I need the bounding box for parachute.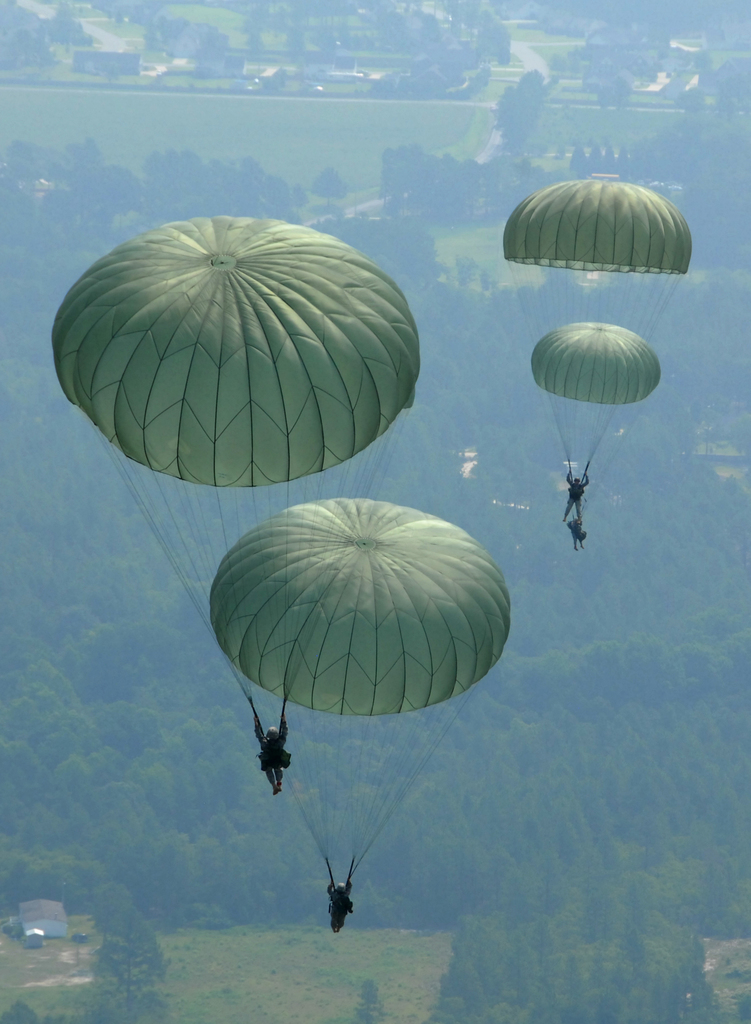
Here it is: pyautogui.locateOnScreen(526, 323, 659, 526).
